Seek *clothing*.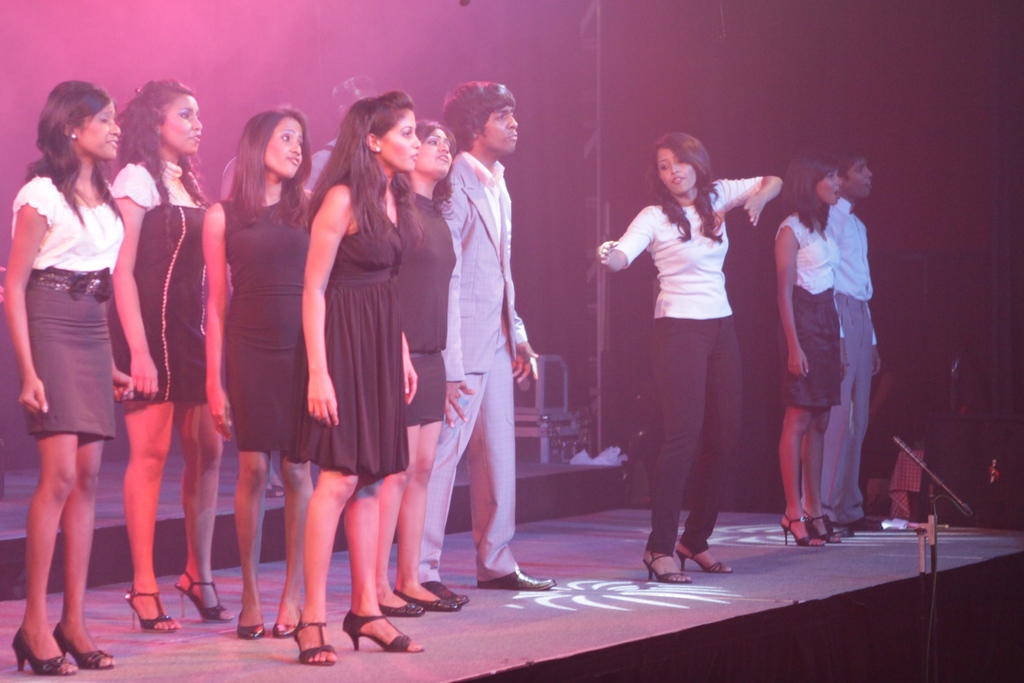
bbox(828, 194, 875, 519).
